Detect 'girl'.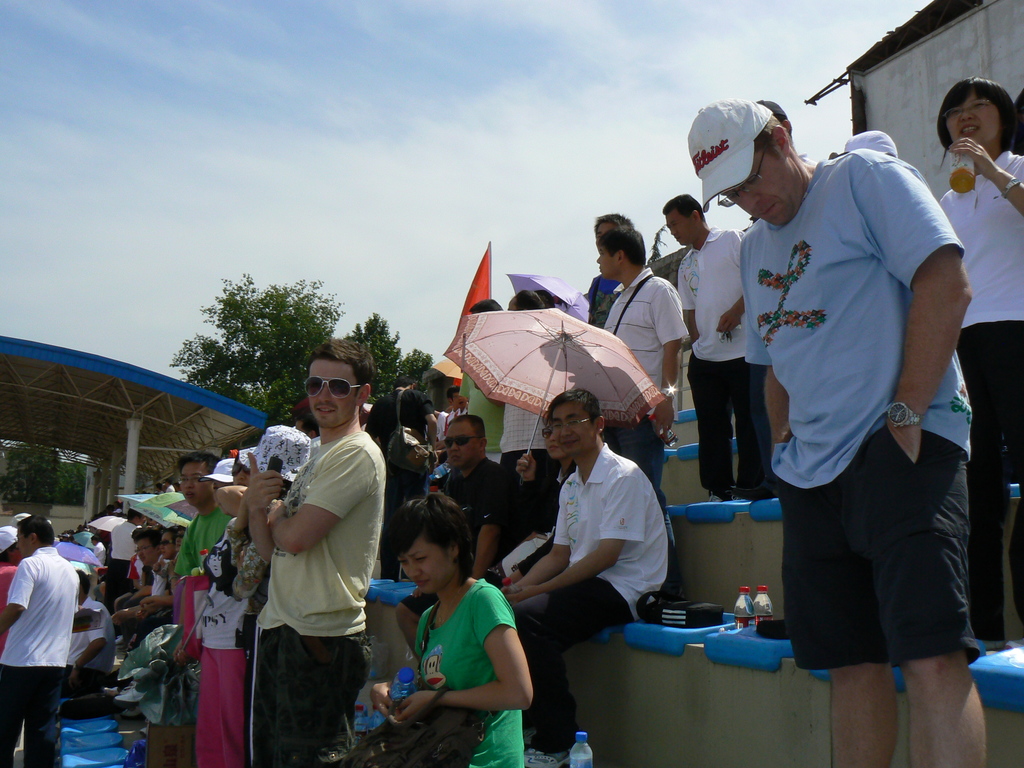
Detected at <region>934, 77, 1023, 645</region>.
